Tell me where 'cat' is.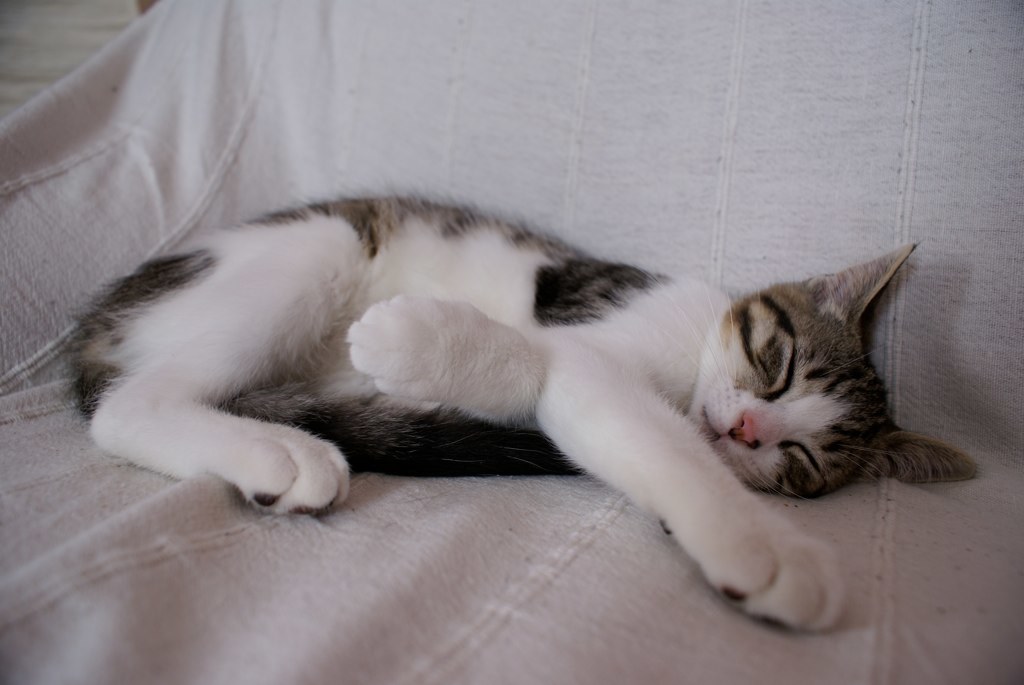
'cat' is at 62, 186, 980, 638.
